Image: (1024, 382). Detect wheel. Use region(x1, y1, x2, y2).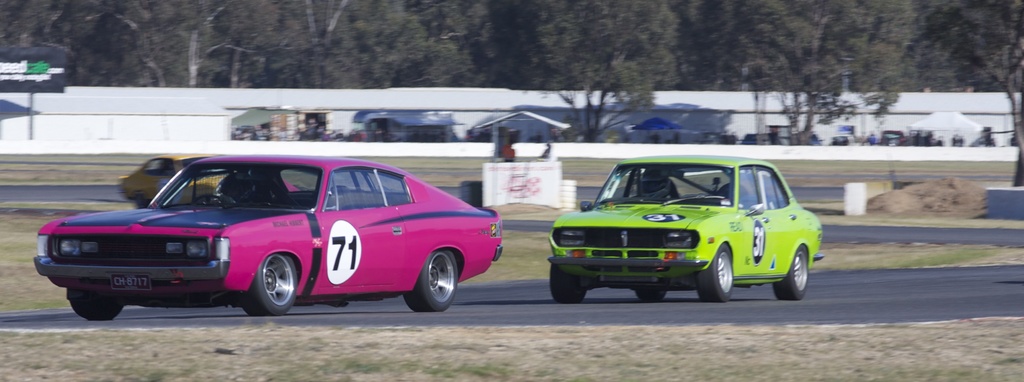
region(401, 248, 459, 311).
